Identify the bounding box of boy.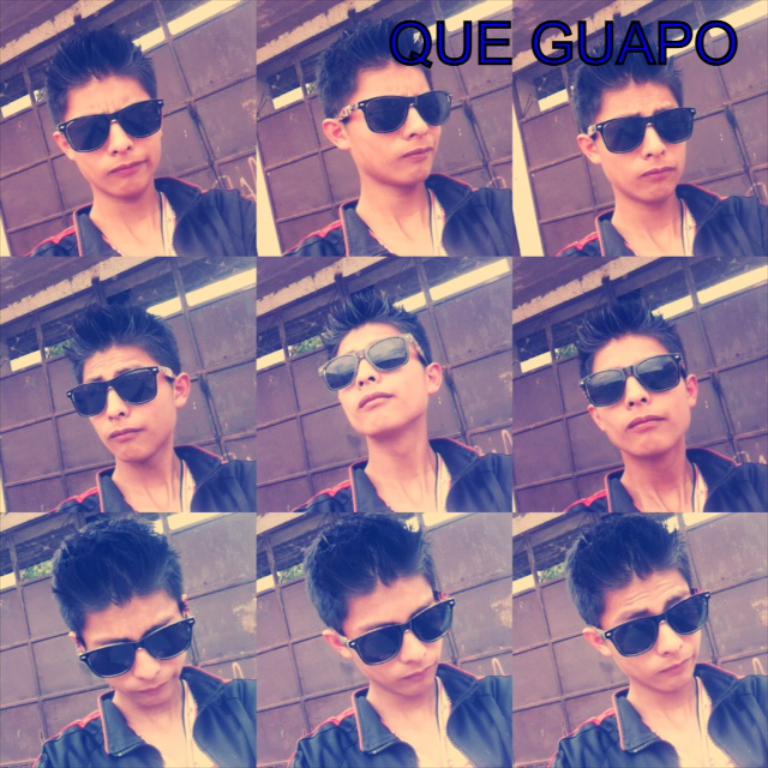
crop(275, 11, 514, 260).
